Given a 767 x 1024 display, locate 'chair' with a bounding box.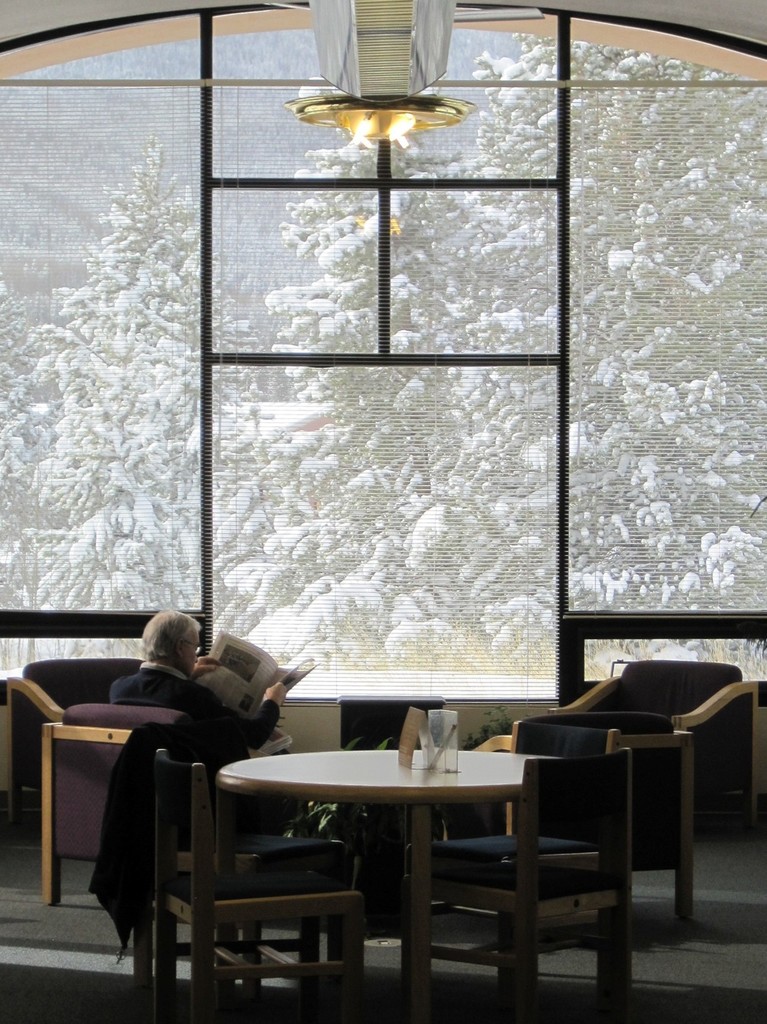
Located: bbox=(409, 755, 638, 1014).
